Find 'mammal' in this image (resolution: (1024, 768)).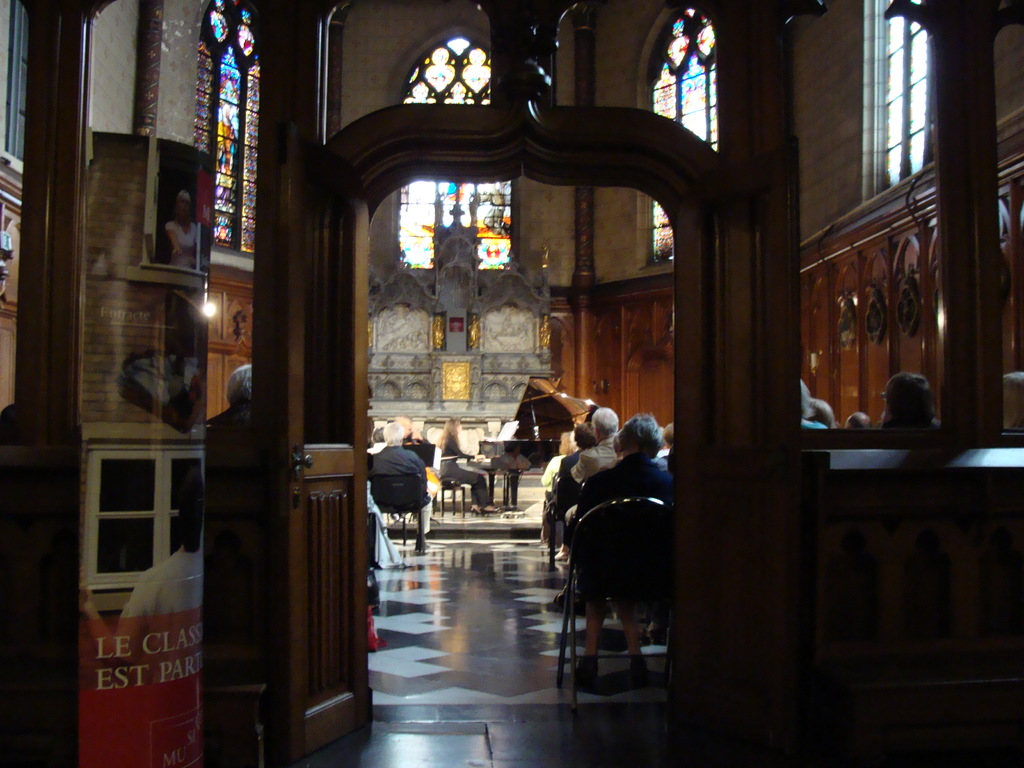
[x1=166, y1=189, x2=201, y2=268].
